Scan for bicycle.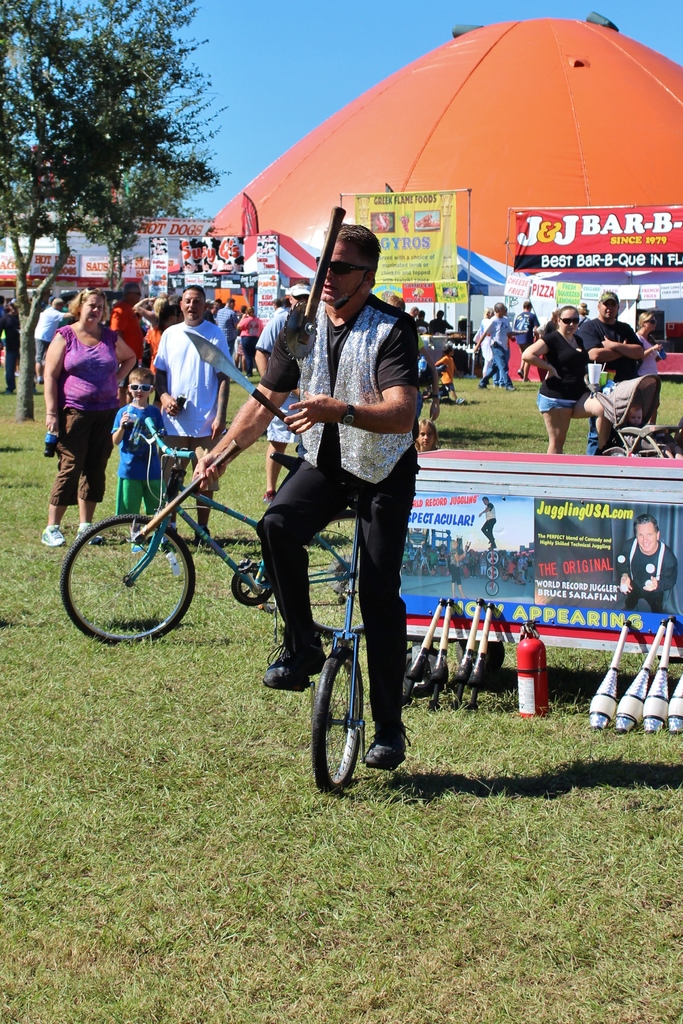
Scan result: (left=58, top=413, right=368, bottom=646).
